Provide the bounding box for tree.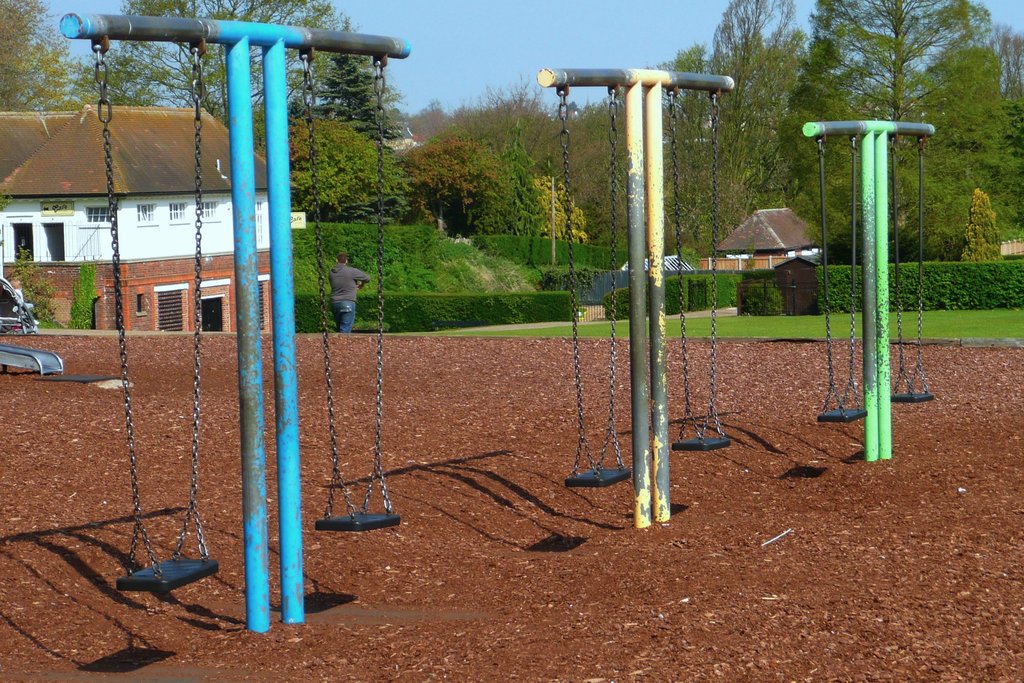
[left=778, top=0, right=1009, bottom=267].
